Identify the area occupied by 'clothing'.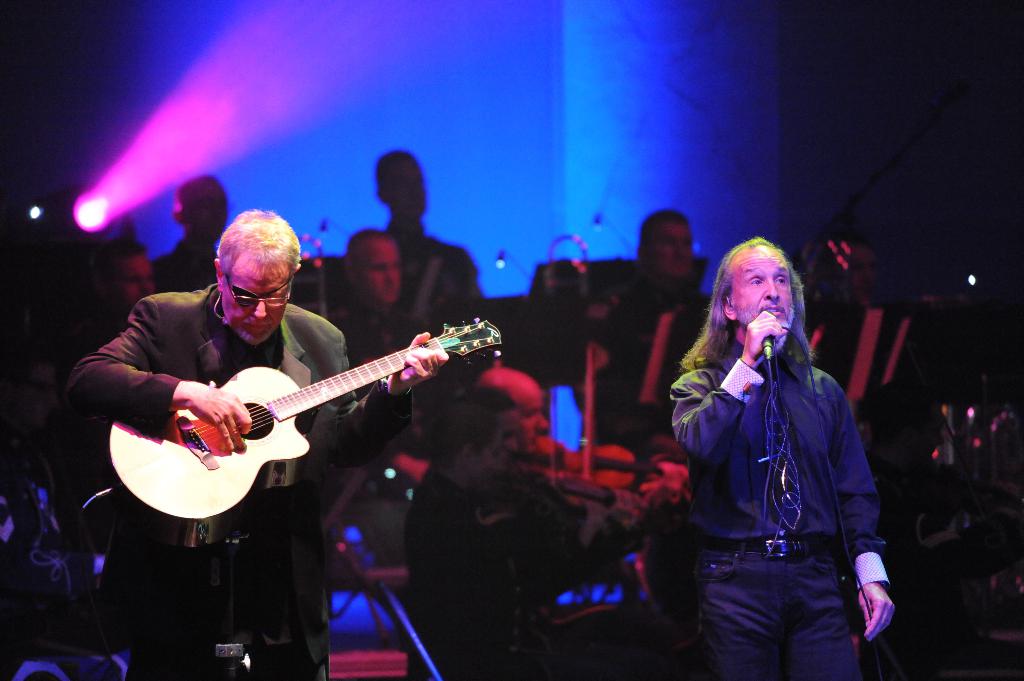
Area: box=[685, 343, 890, 655].
